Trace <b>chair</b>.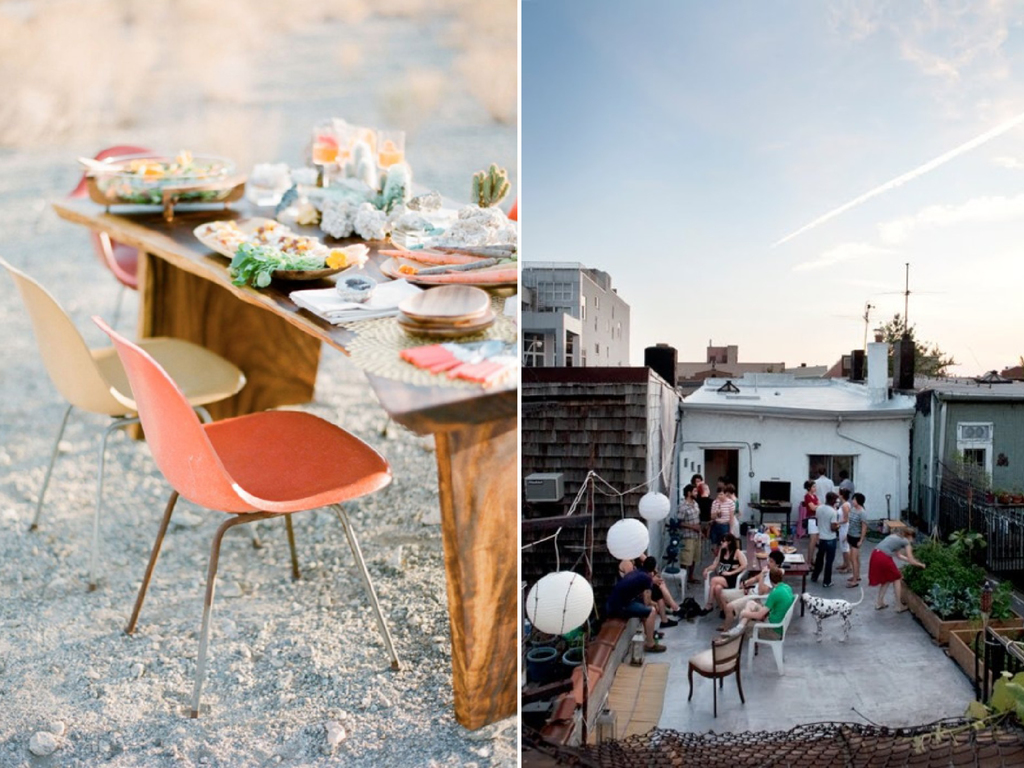
Traced to box=[0, 258, 268, 592].
